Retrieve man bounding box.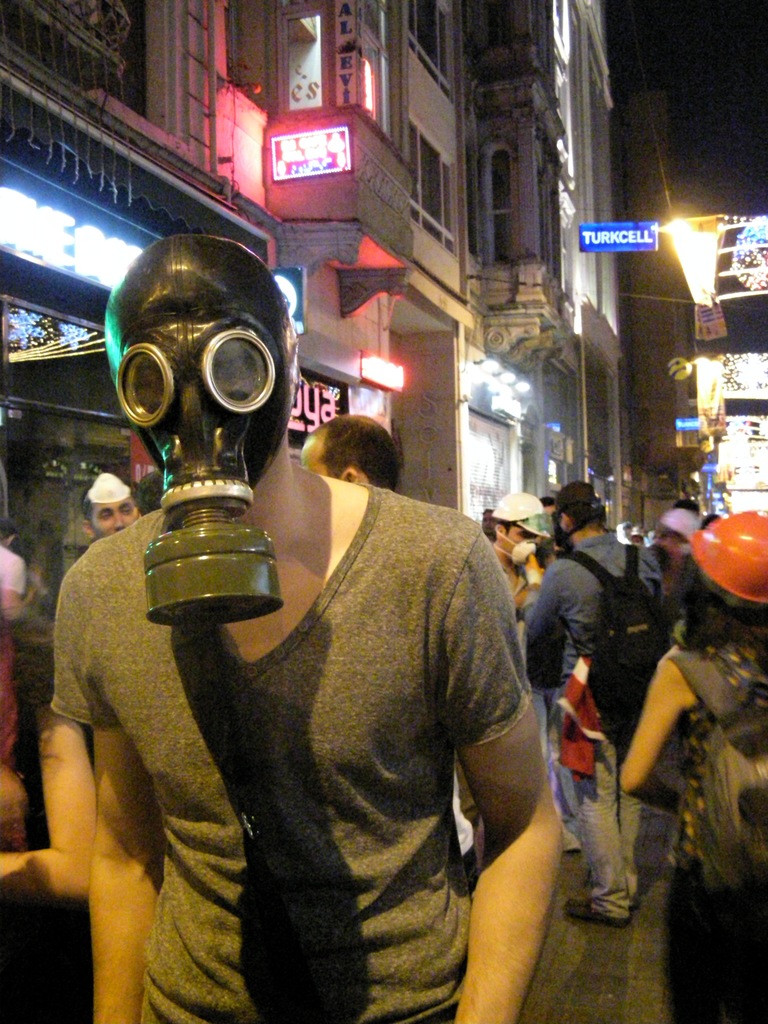
Bounding box: x1=479 y1=488 x2=556 y2=846.
